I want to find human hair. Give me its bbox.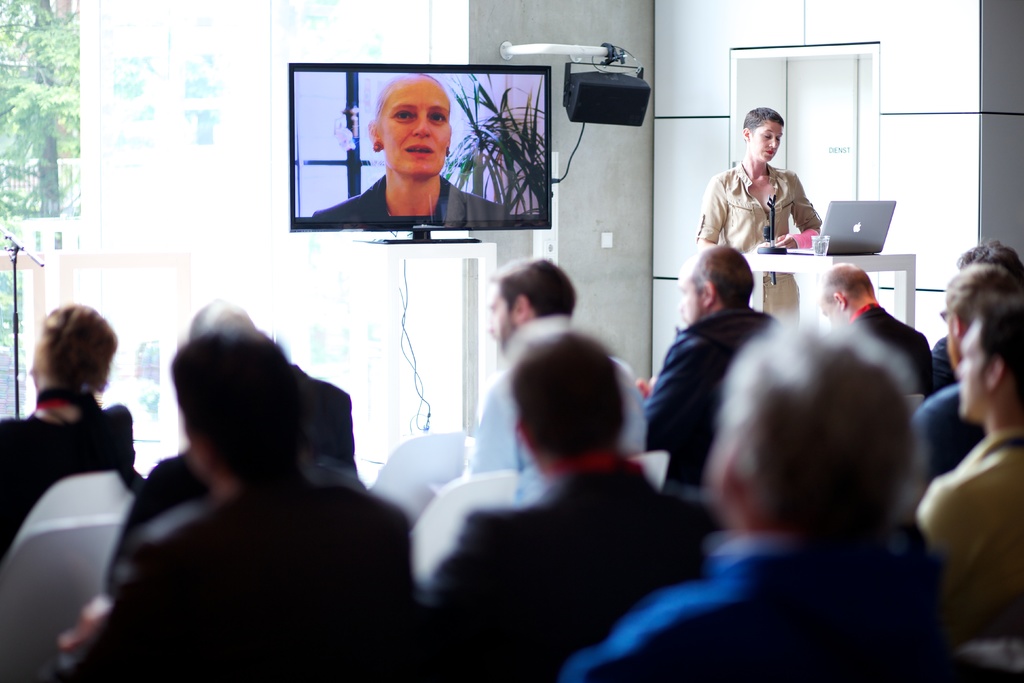
bbox=[740, 107, 783, 135].
